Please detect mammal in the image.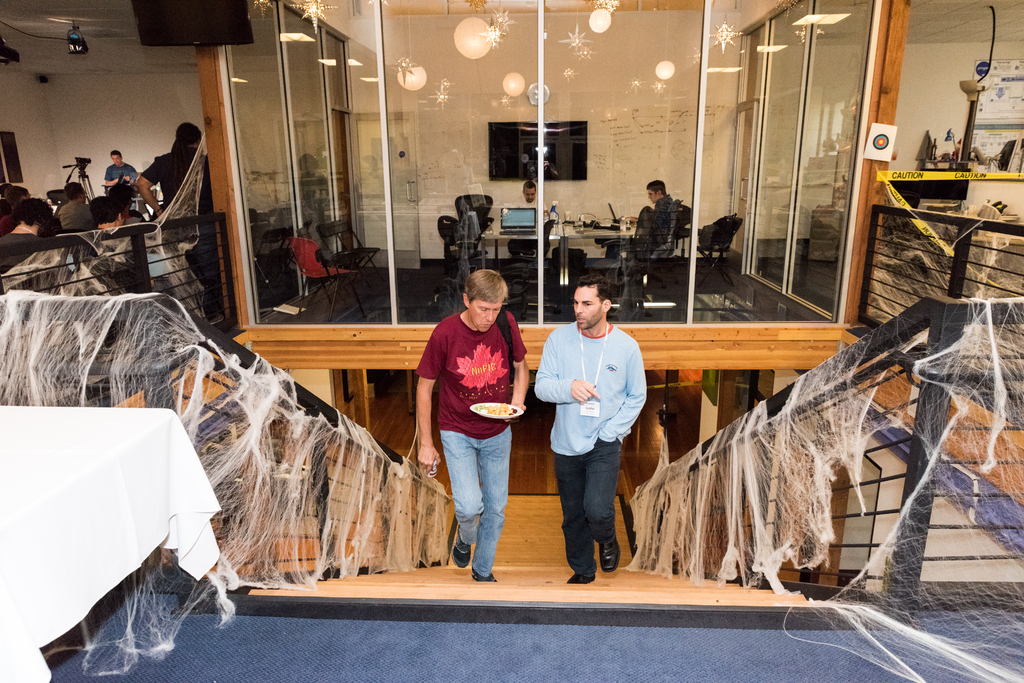
box(646, 179, 675, 255).
